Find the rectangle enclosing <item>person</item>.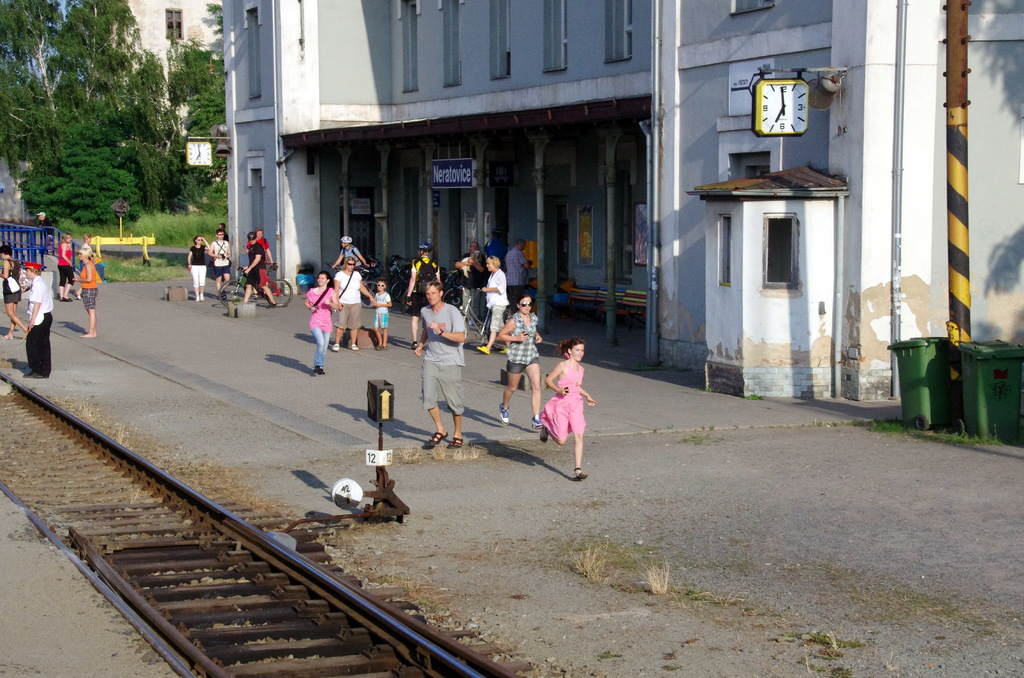
bbox=[476, 255, 508, 355].
